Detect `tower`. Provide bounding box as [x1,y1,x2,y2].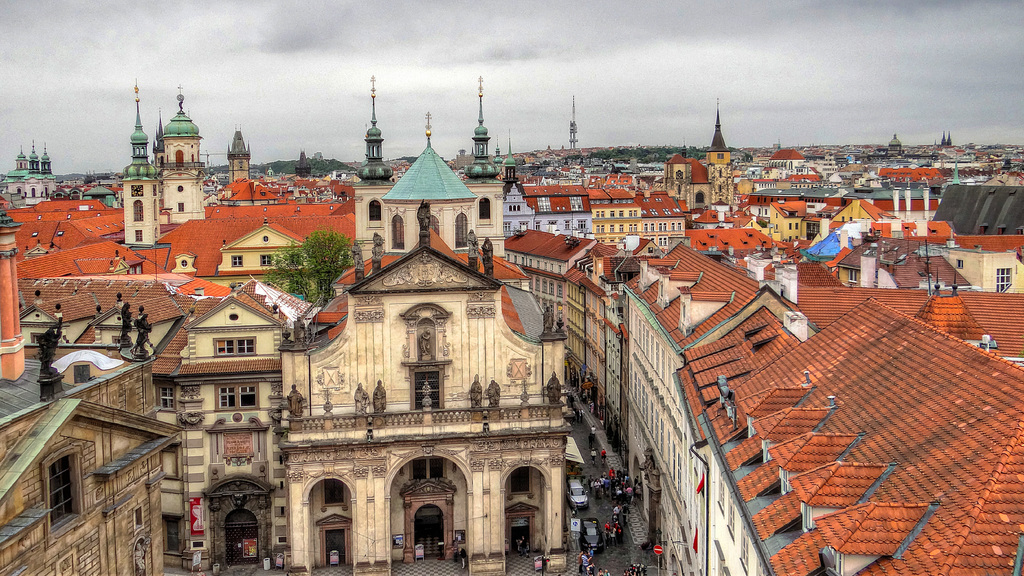
[345,86,390,182].
